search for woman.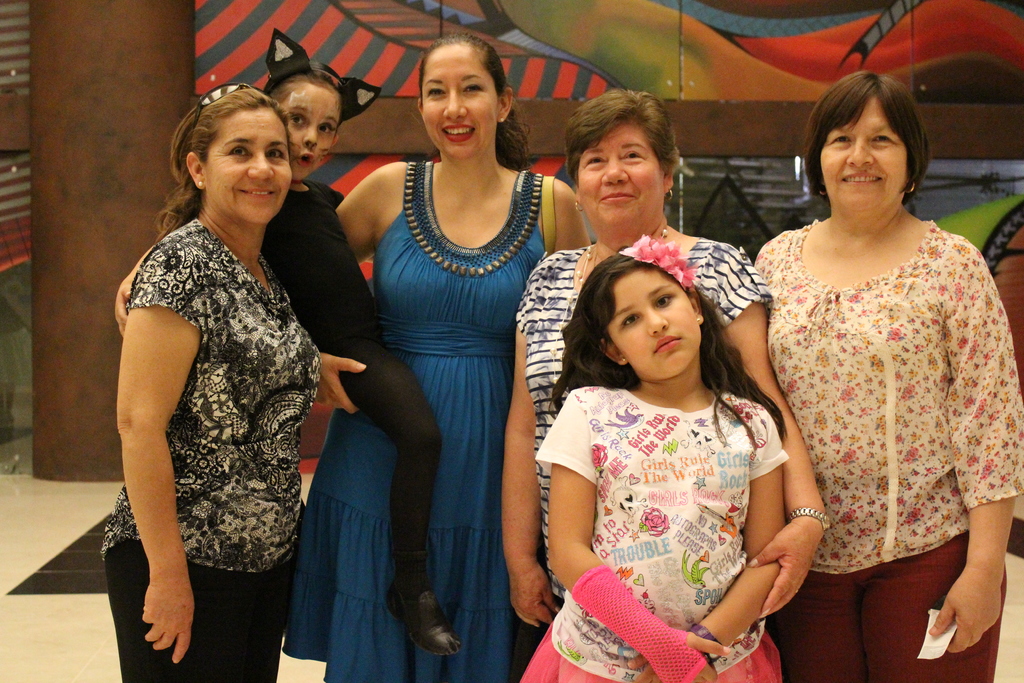
Found at box(753, 70, 1023, 682).
